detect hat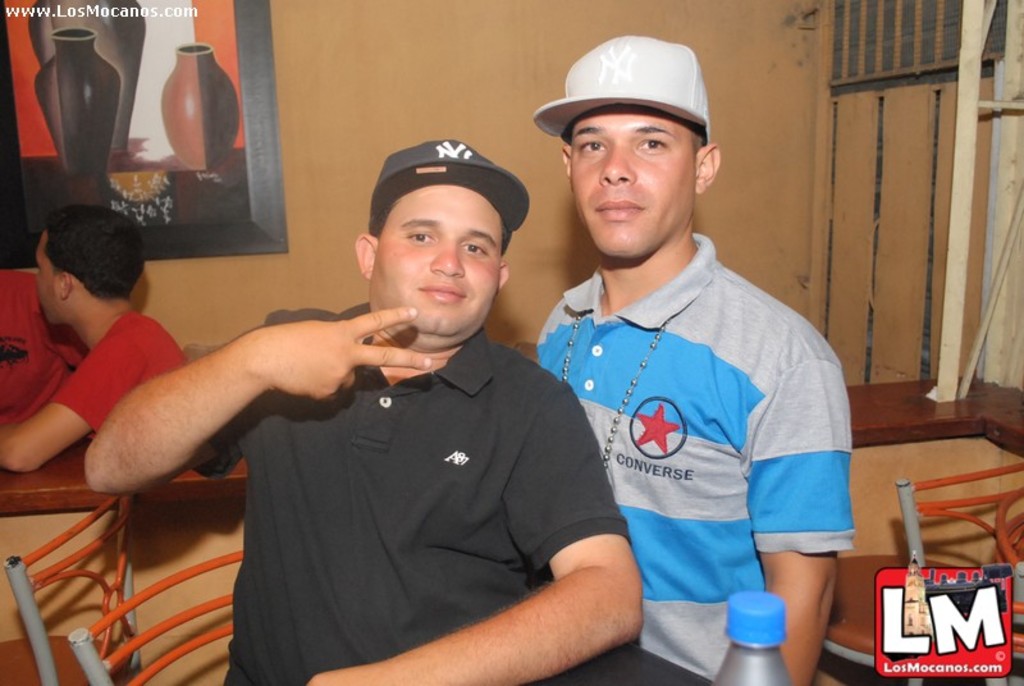
pyautogui.locateOnScreen(535, 36, 708, 137)
